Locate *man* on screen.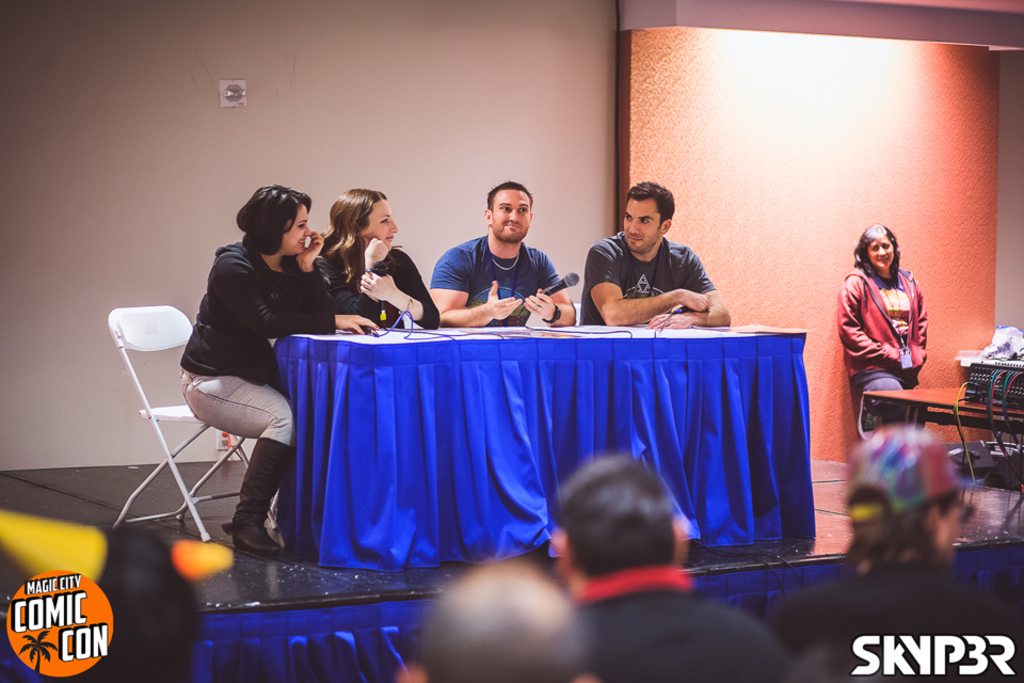
On screen at <region>422, 177, 579, 330</region>.
